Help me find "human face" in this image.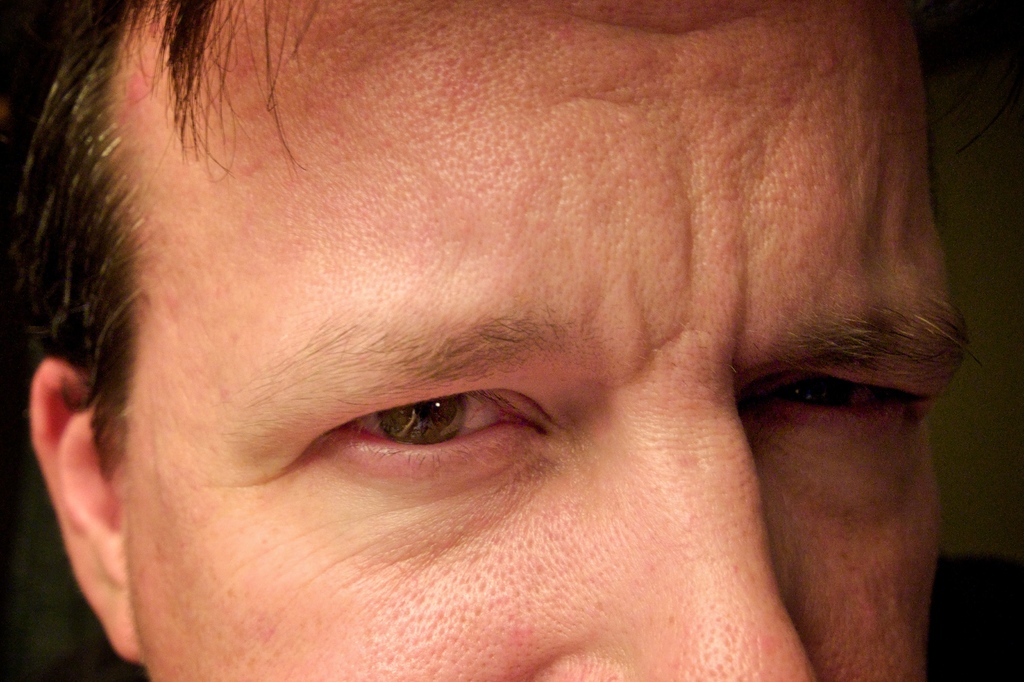
Found it: x1=121, y1=0, x2=972, y2=681.
